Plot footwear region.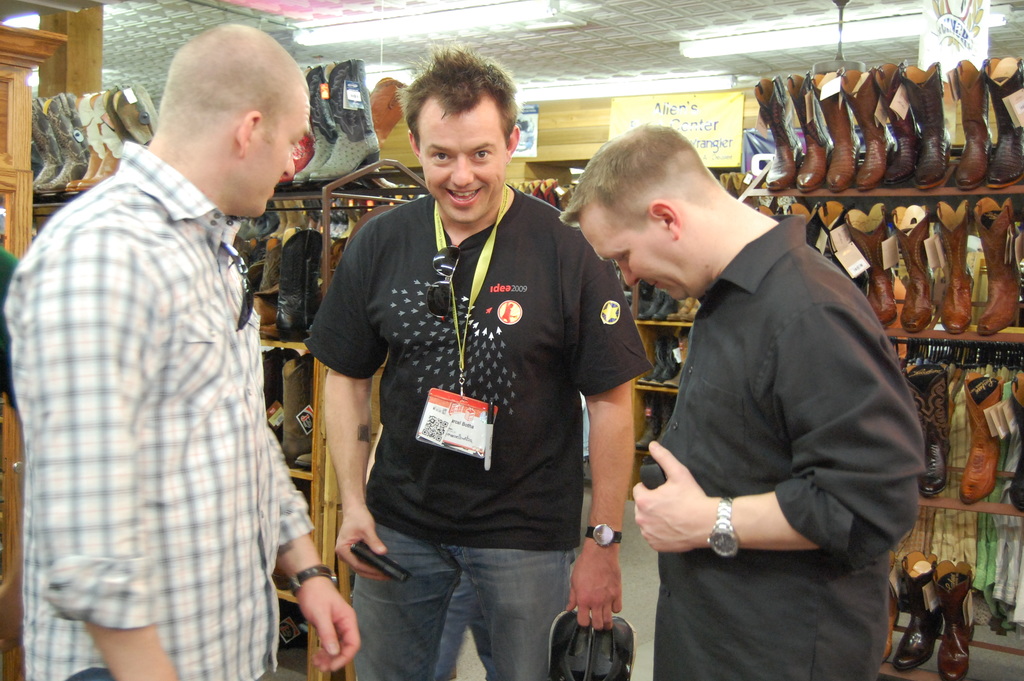
Plotted at <box>1008,364,1023,514</box>.
